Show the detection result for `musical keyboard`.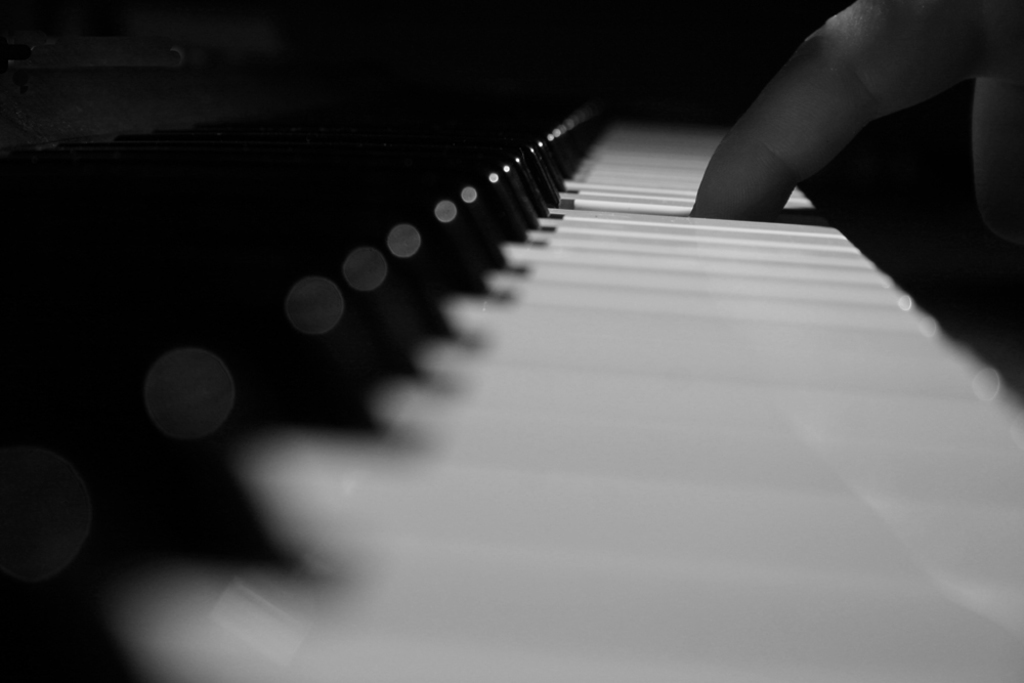
locate(60, 14, 1023, 639).
